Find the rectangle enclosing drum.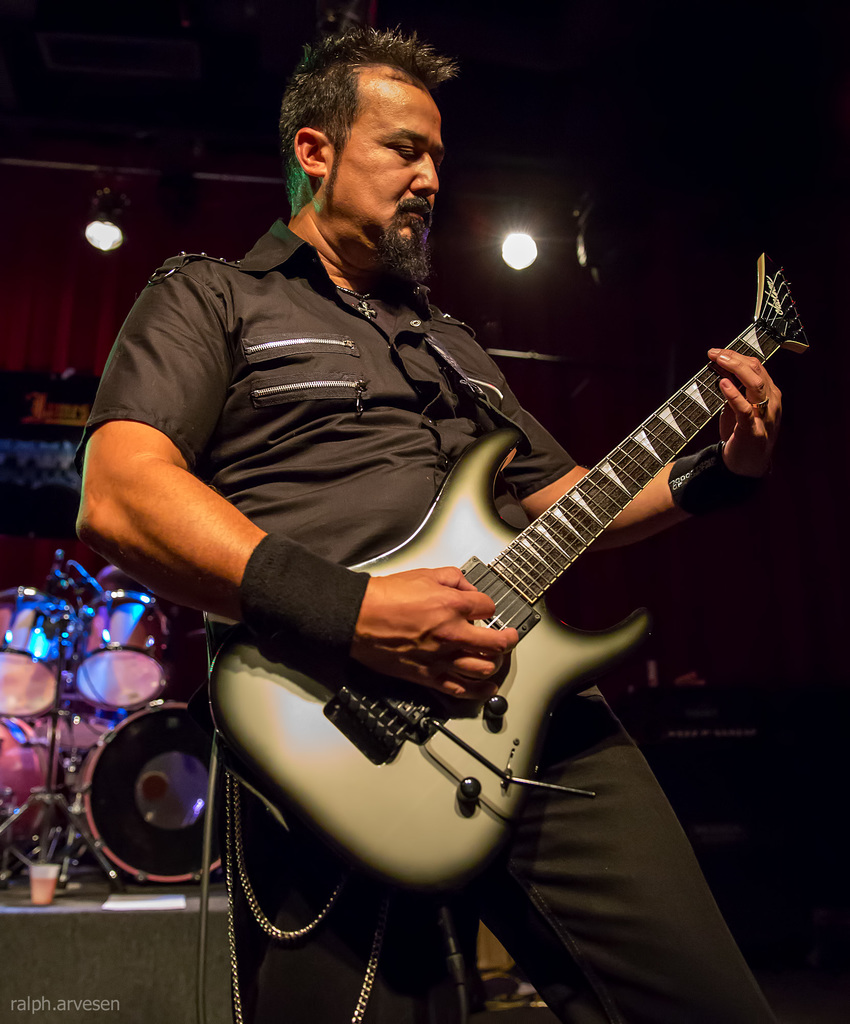
rect(0, 586, 65, 727).
